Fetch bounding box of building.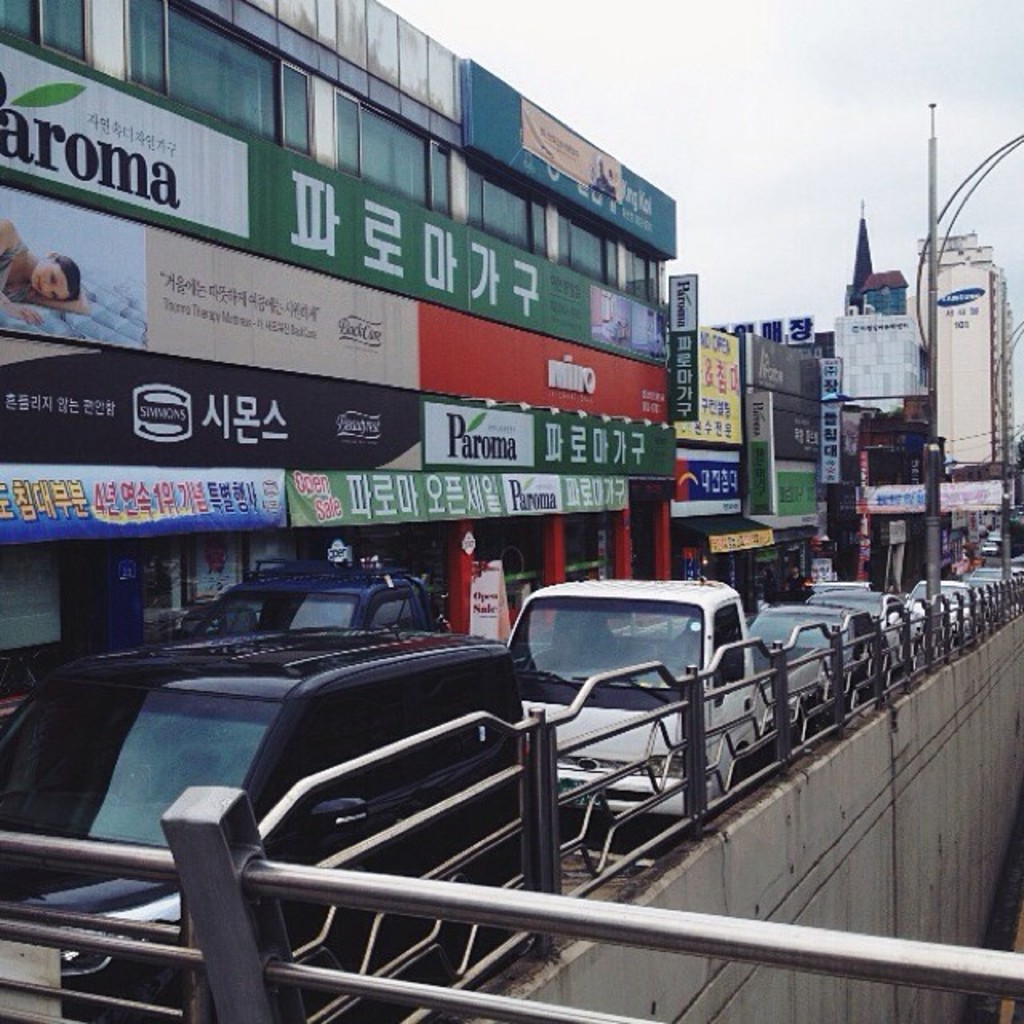
Bbox: 674/331/842/614.
